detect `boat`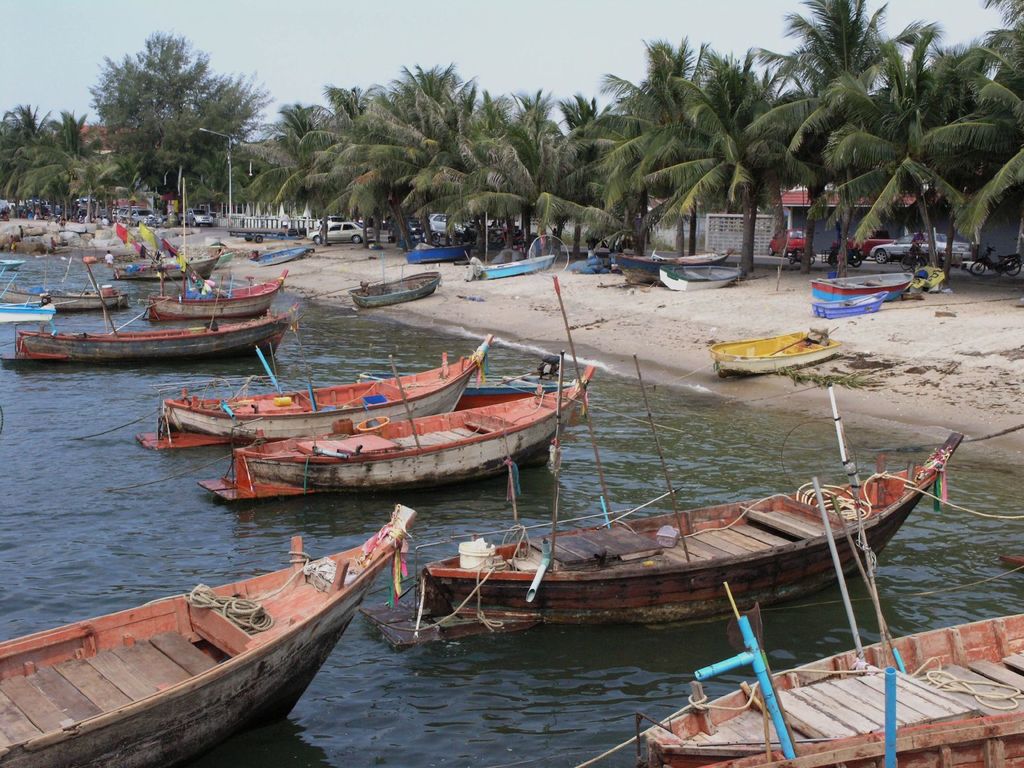
(614,248,732,284)
